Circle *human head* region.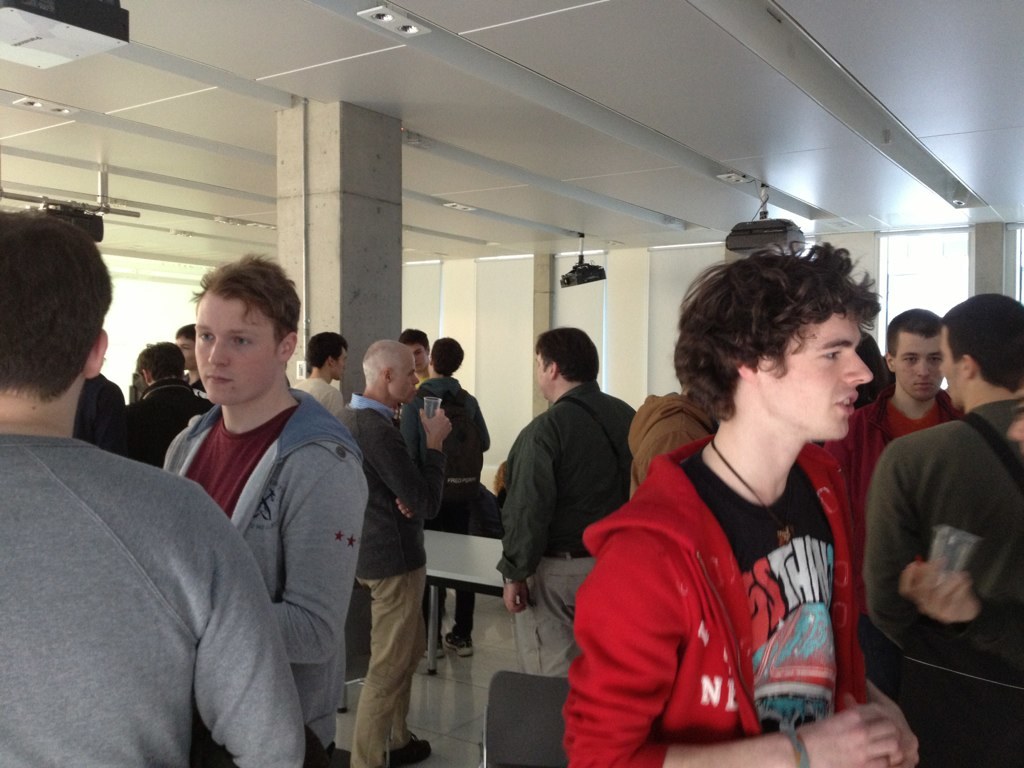
Region: box=[529, 330, 601, 401].
